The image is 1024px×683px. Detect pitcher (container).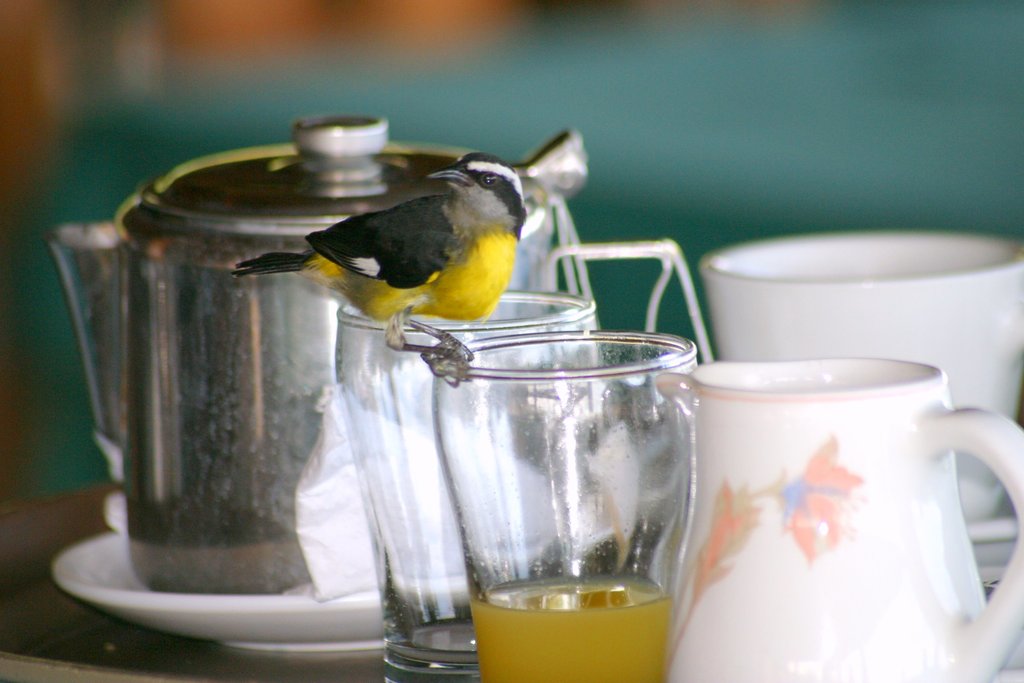
Detection: region(658, 356, 1023, 682).
